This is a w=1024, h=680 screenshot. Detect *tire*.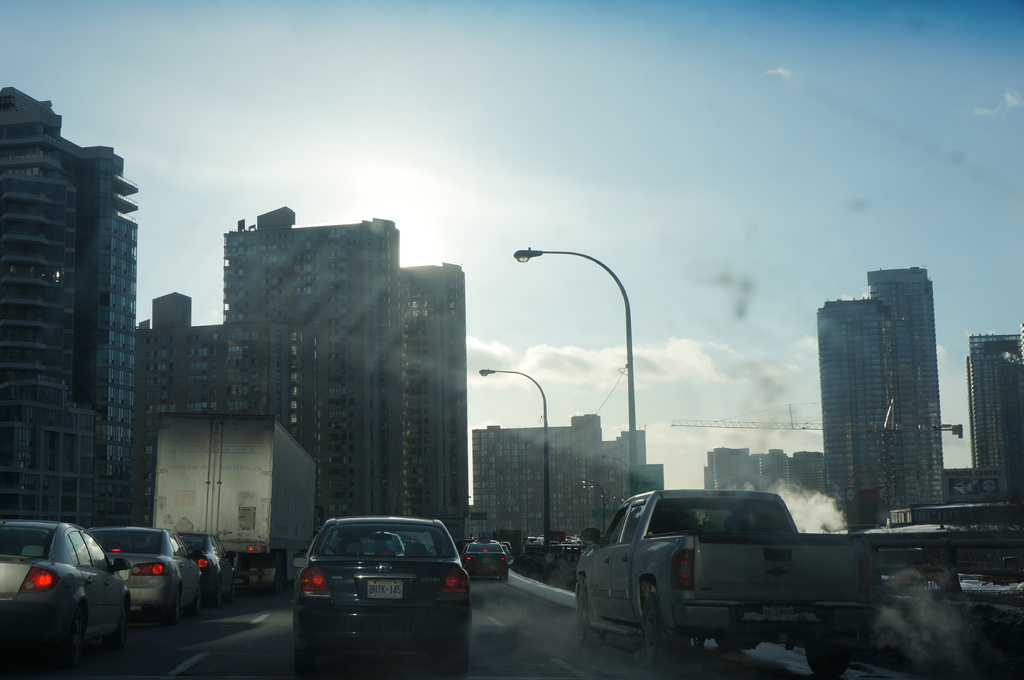
[170, 590, 181, 627].
